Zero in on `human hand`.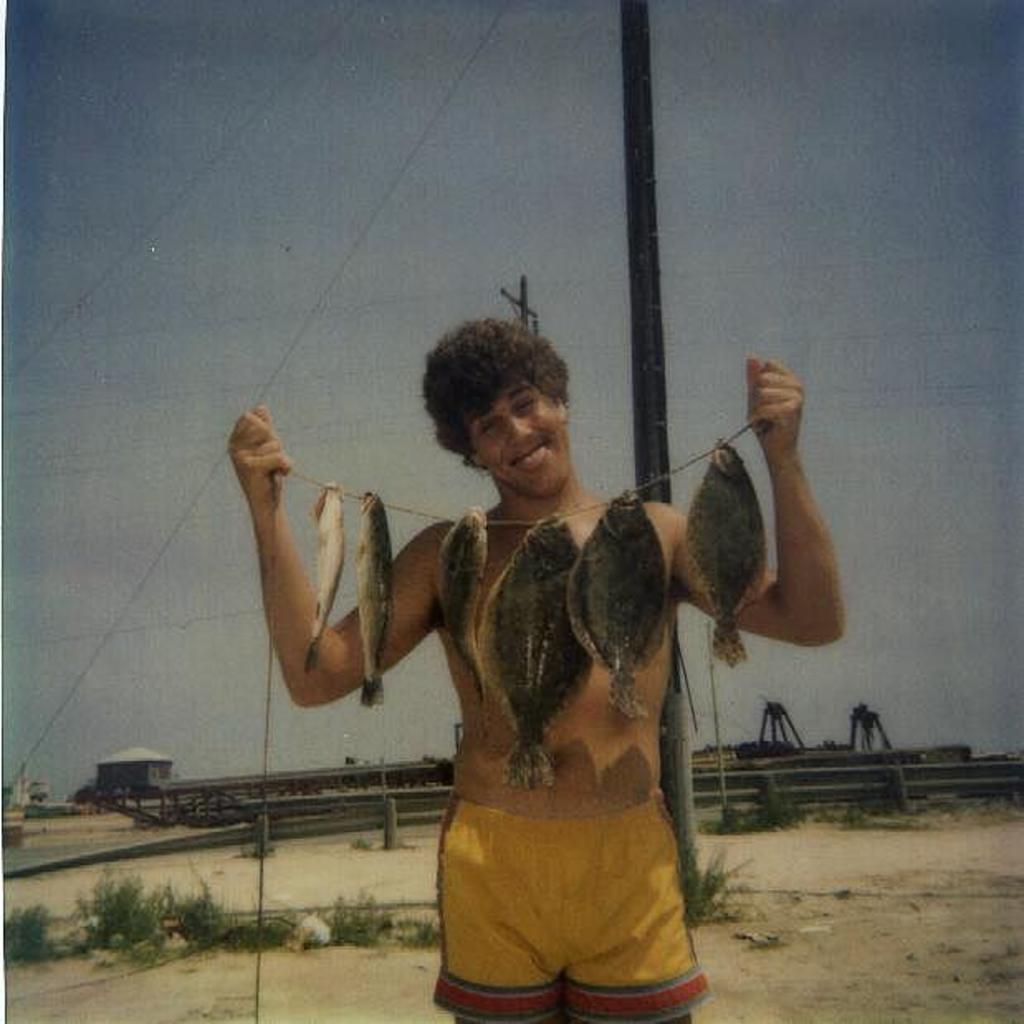
Zeroed in: box(754, 354, 830, 488).
